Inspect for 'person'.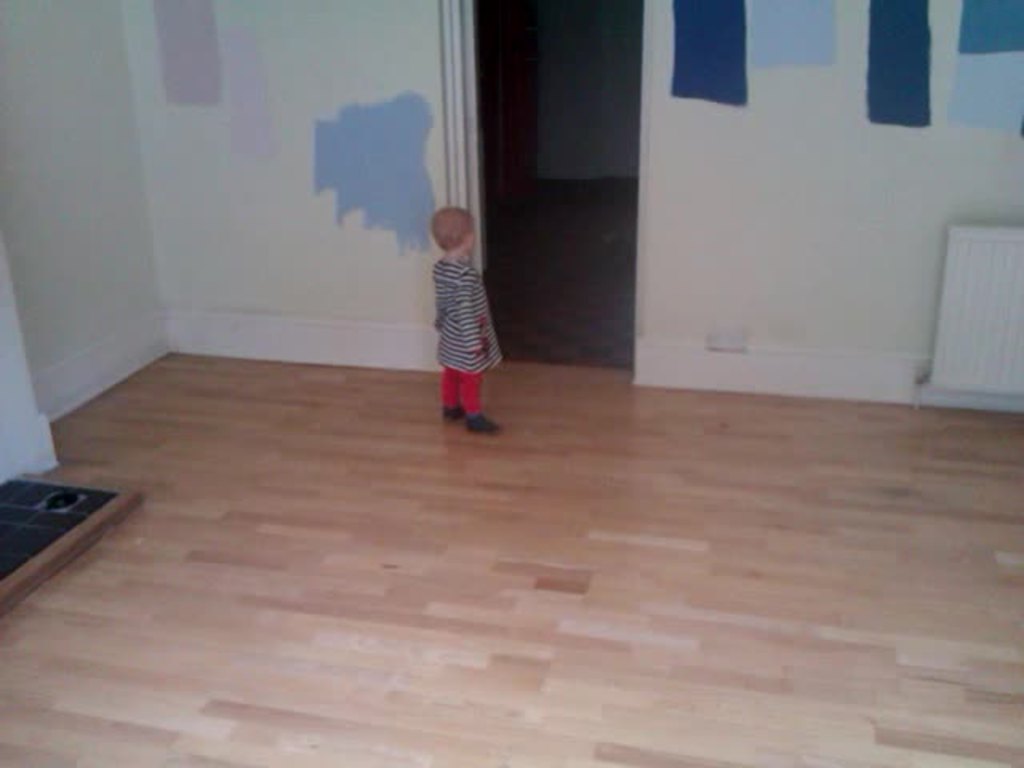
Inspection: 416/194/507/438.
